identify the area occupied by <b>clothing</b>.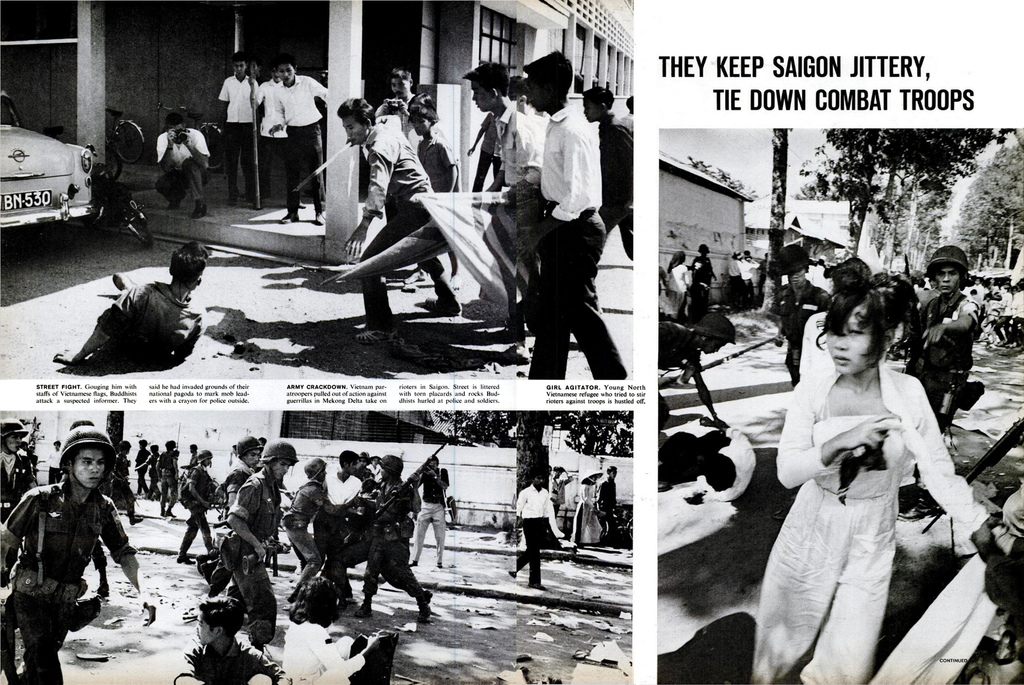
Area: (left=254, top=77, right=295, bottom=216).
